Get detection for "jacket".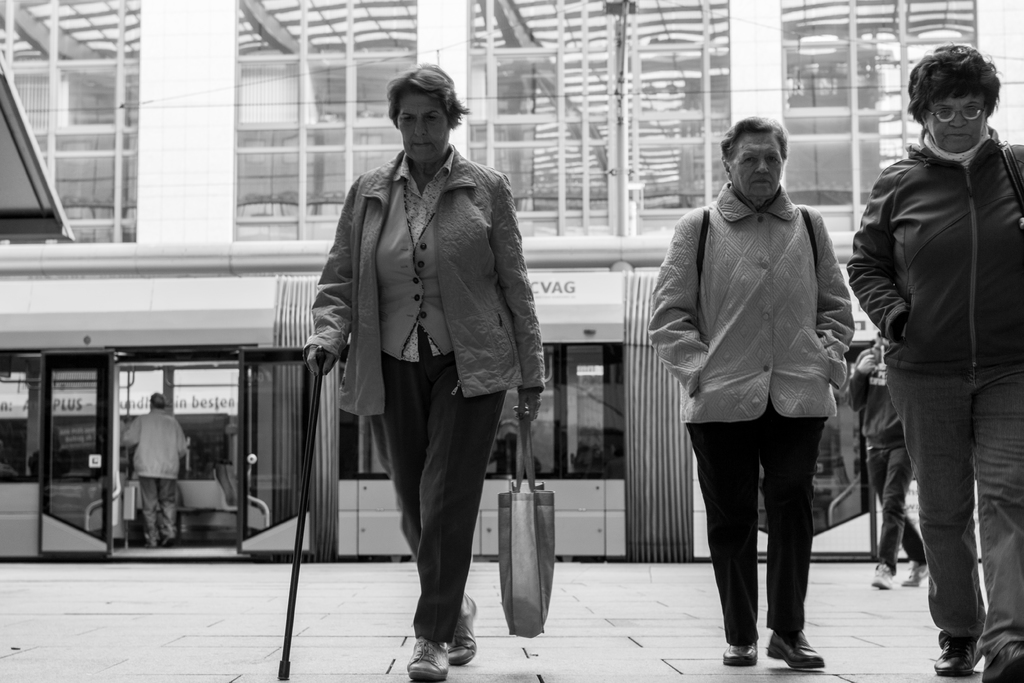
Detection: [841, 140, 1023, 378].
